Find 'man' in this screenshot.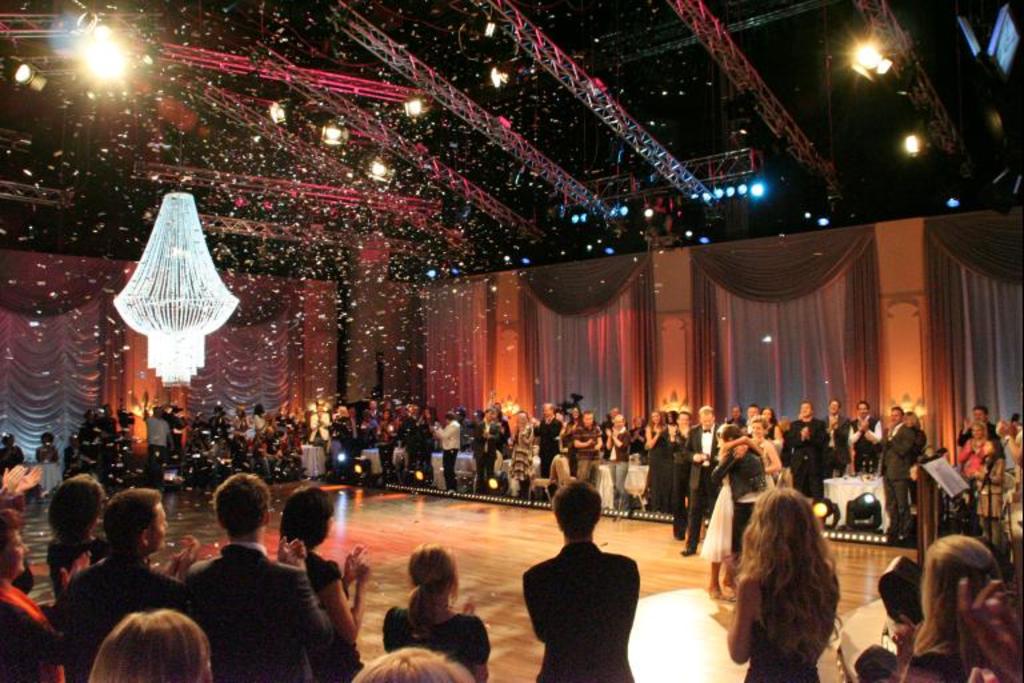
The bounding box for 'man' is {"x1": 519, "y1": 488, "x2": 655, "y2": 675}.
